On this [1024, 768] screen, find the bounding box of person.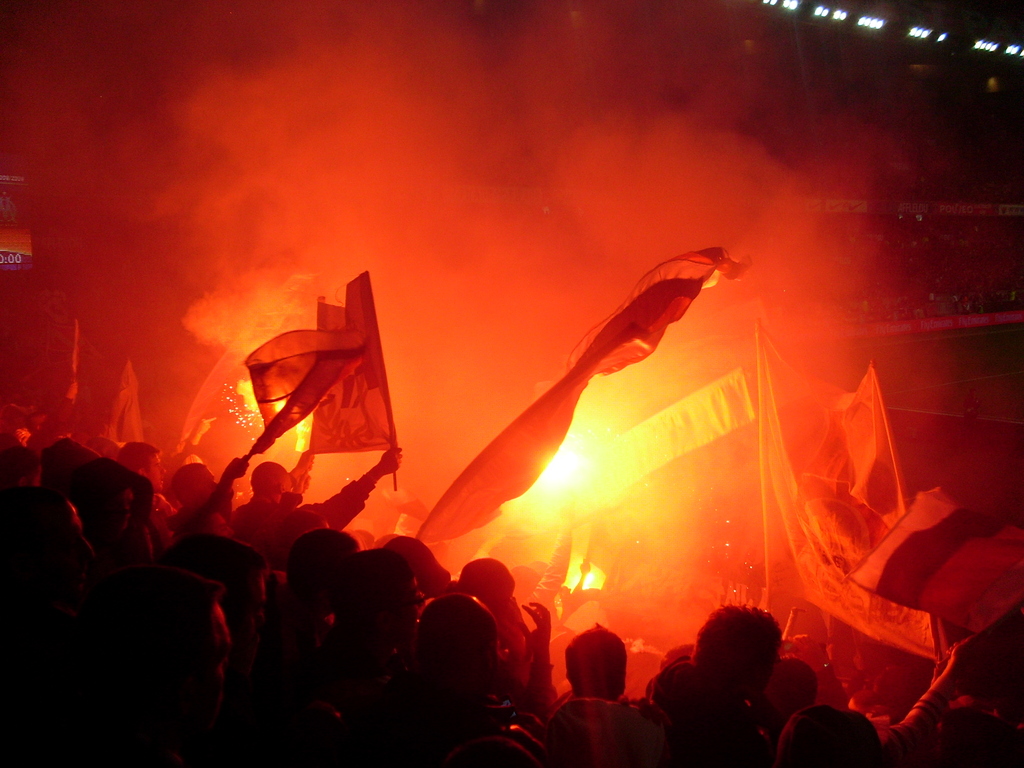
Bounding box: [x1=606, y1=540, x2=667, y2=621].
